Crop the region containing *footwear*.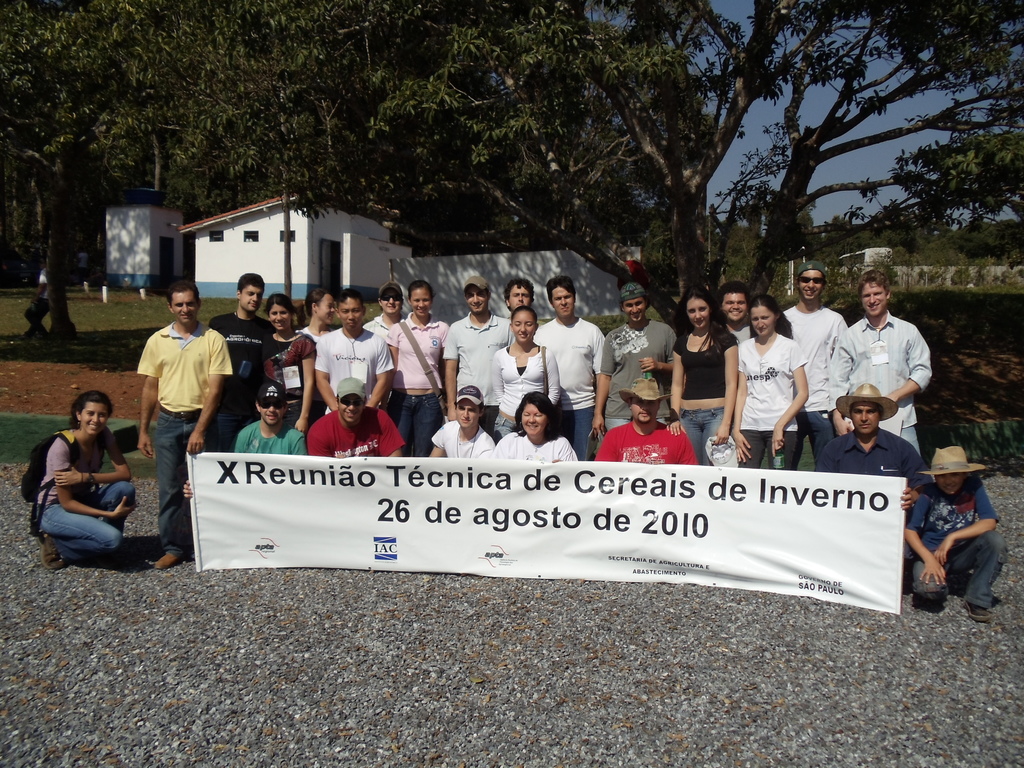
Crop region: (x1=153, y1=552, x2=175, y2=572).
